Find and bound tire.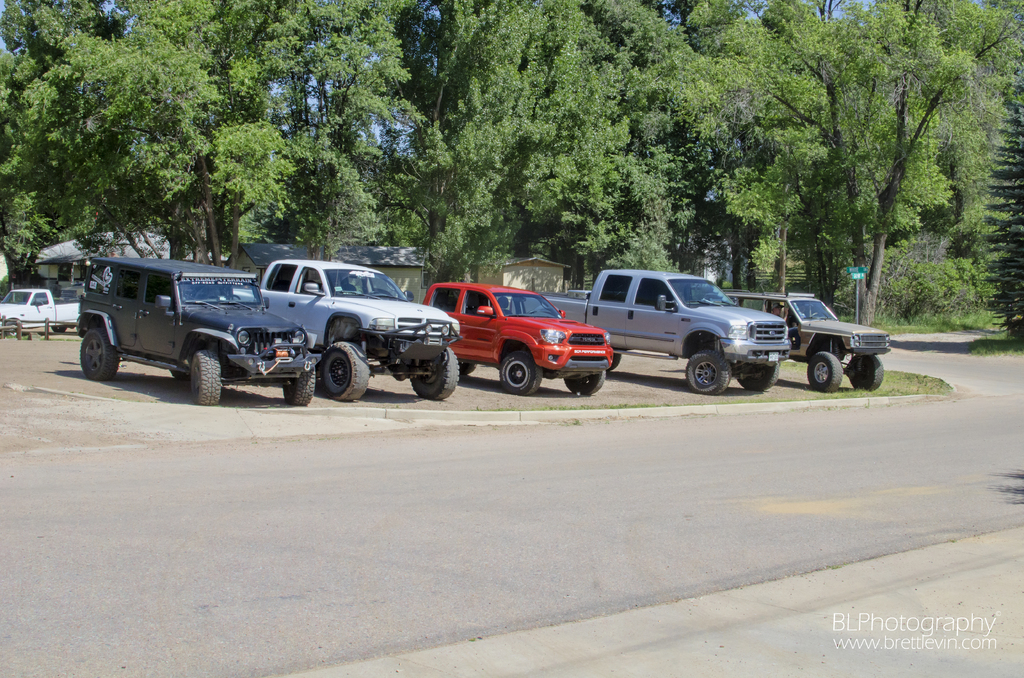
Bound: box=[742, 369, 780, 389].
